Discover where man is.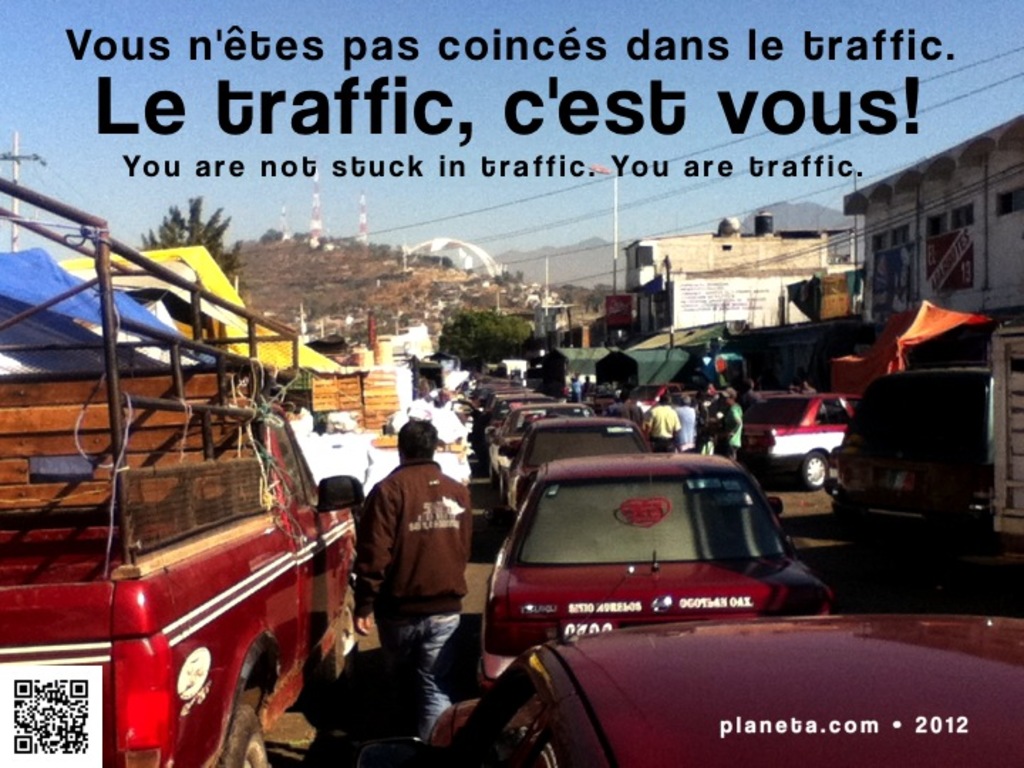
Discovered at bbox=[673, 387, 700, 455].
